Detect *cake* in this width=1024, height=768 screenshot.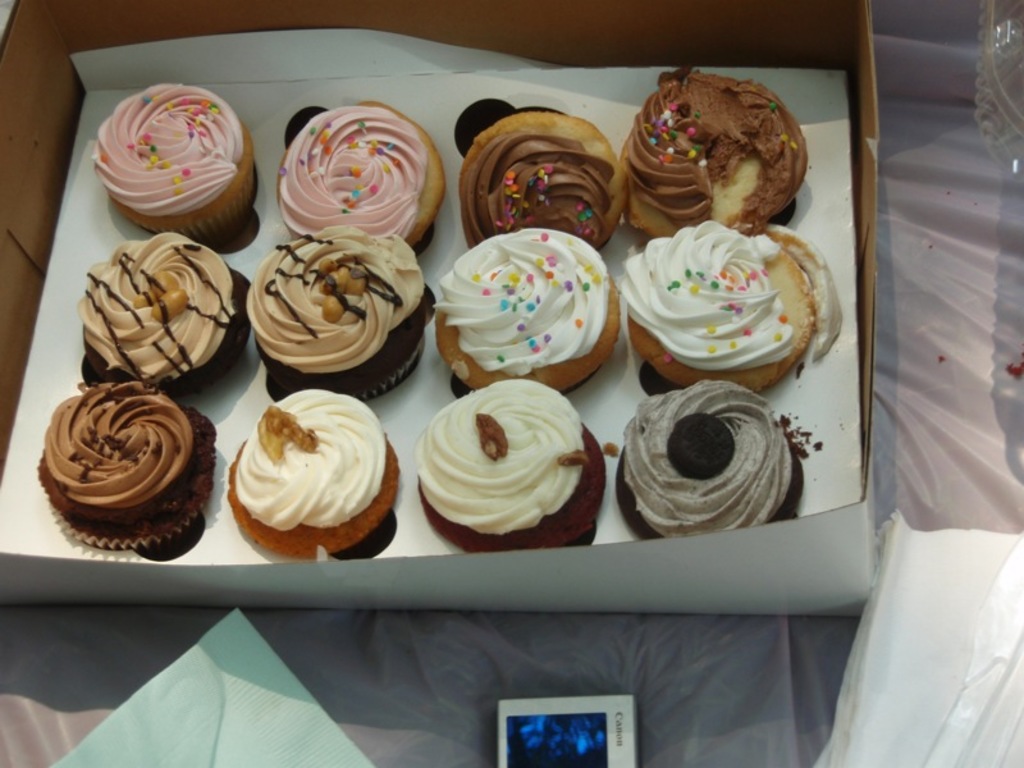
Detection: select_region(91, 88, 247, 237).
